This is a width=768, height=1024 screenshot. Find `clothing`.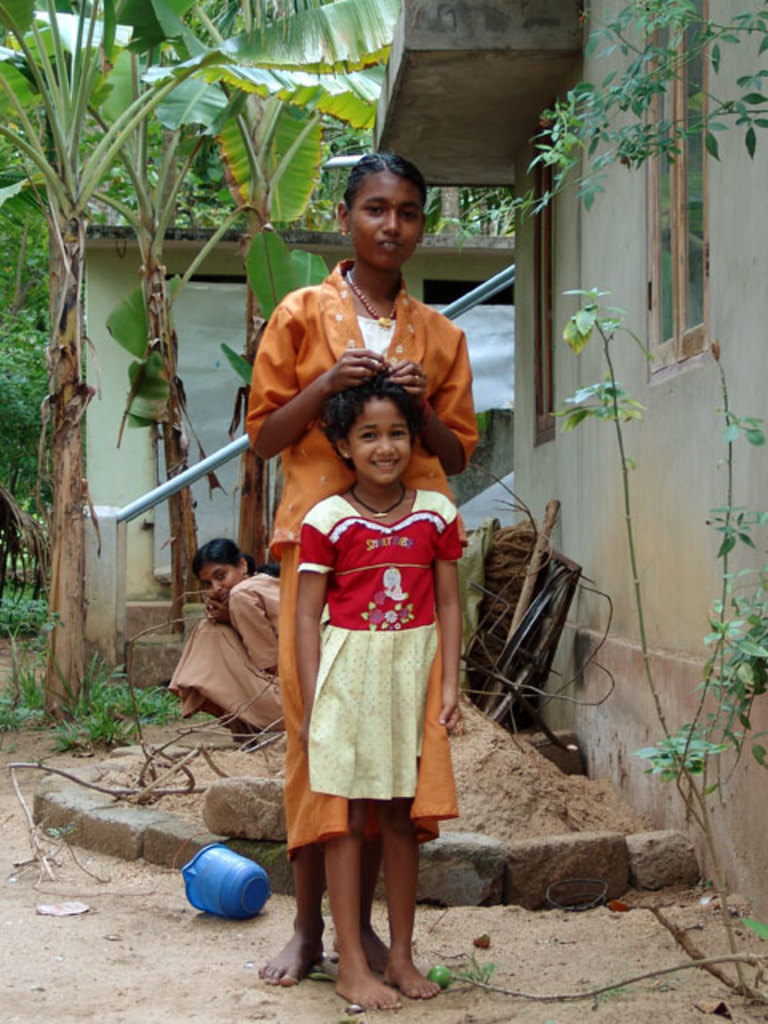
Bounding box: bbox(166, 562, 277, 734).
